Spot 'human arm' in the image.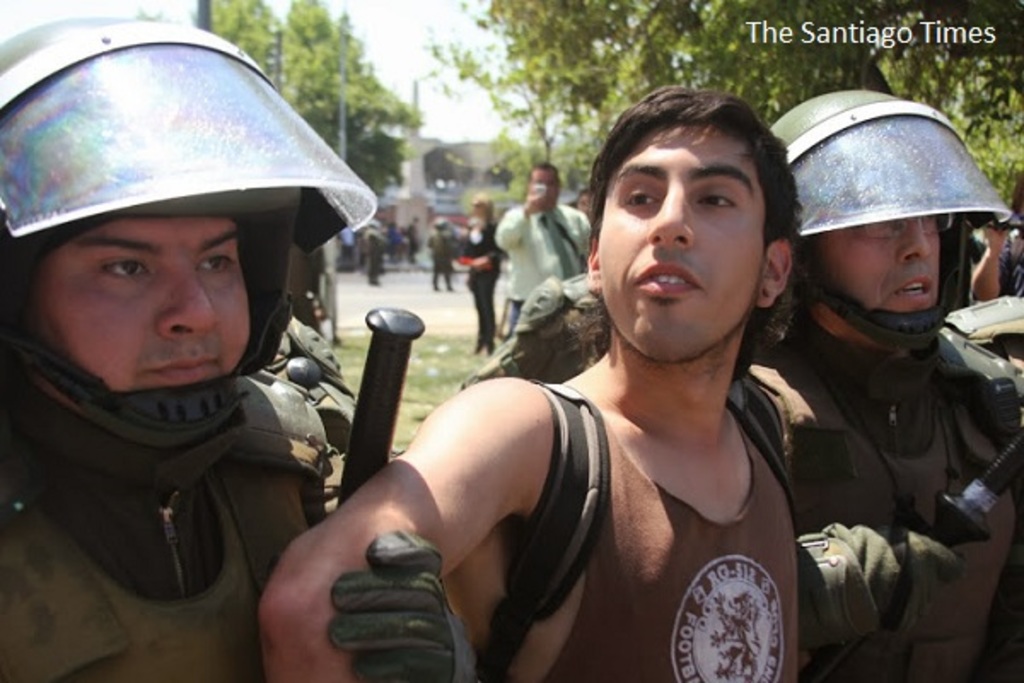
'human arm' found at BBox(966, 220, 1007, 307).
